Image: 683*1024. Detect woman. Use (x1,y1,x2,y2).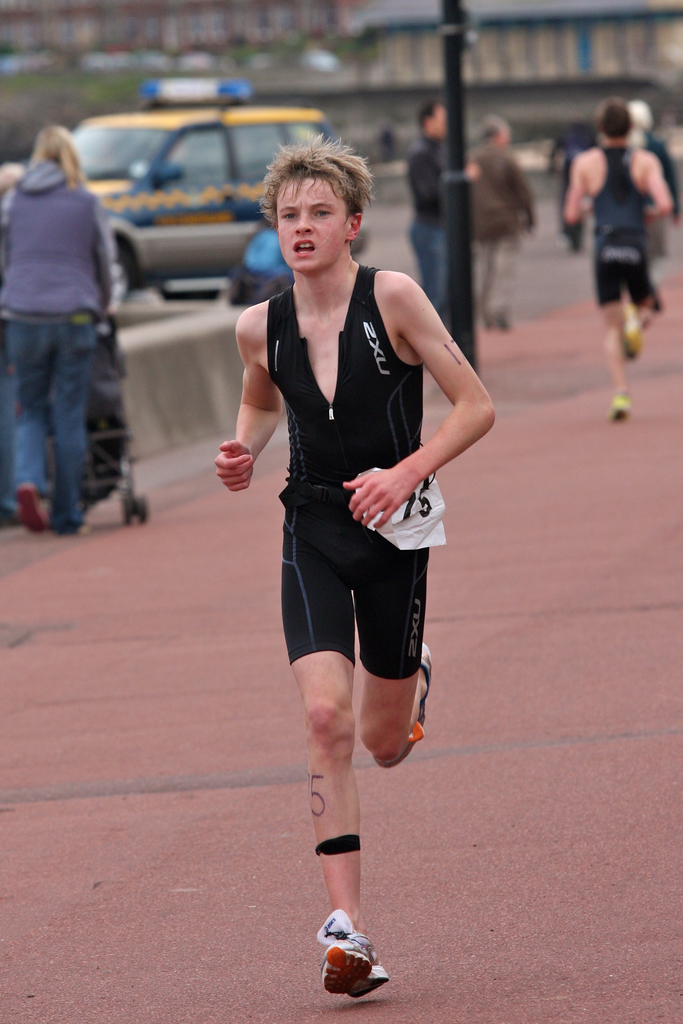
(0,123,131,517).
